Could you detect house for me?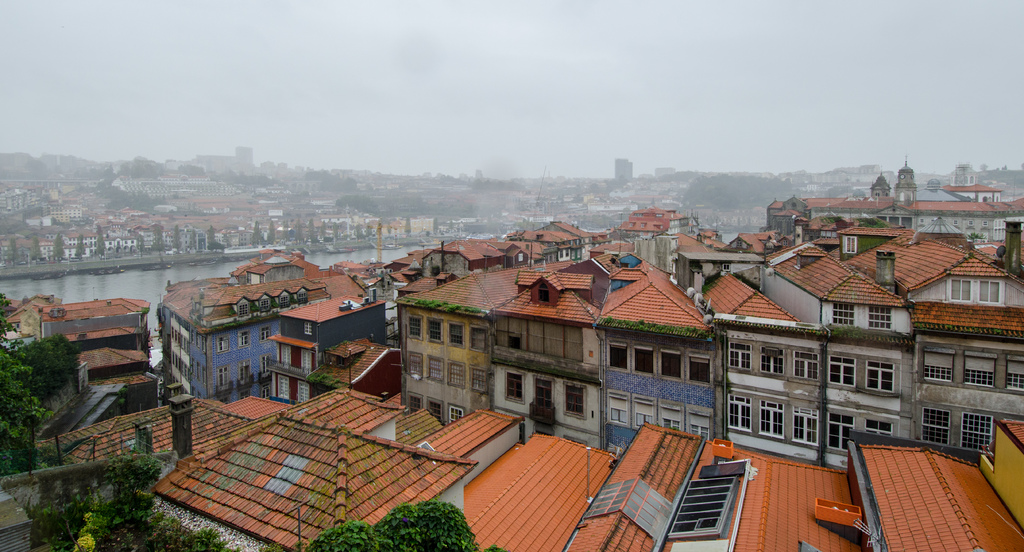
Detection result: (left=600, top=264, right=714, bottom=453).
